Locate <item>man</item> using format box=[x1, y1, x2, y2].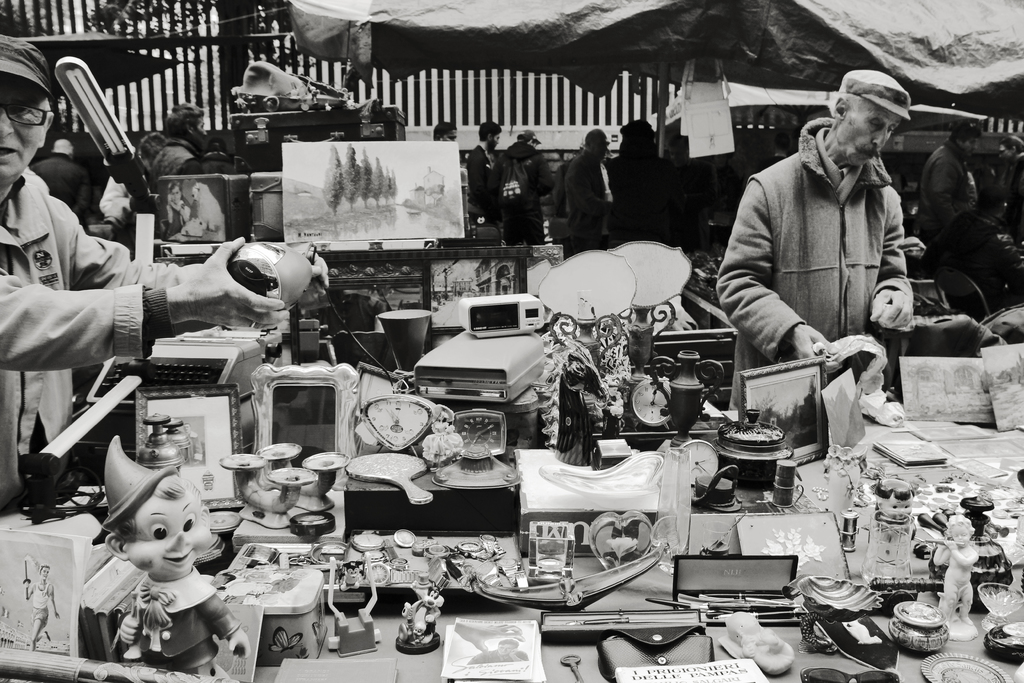
box=[465, 120, 502, 235].
